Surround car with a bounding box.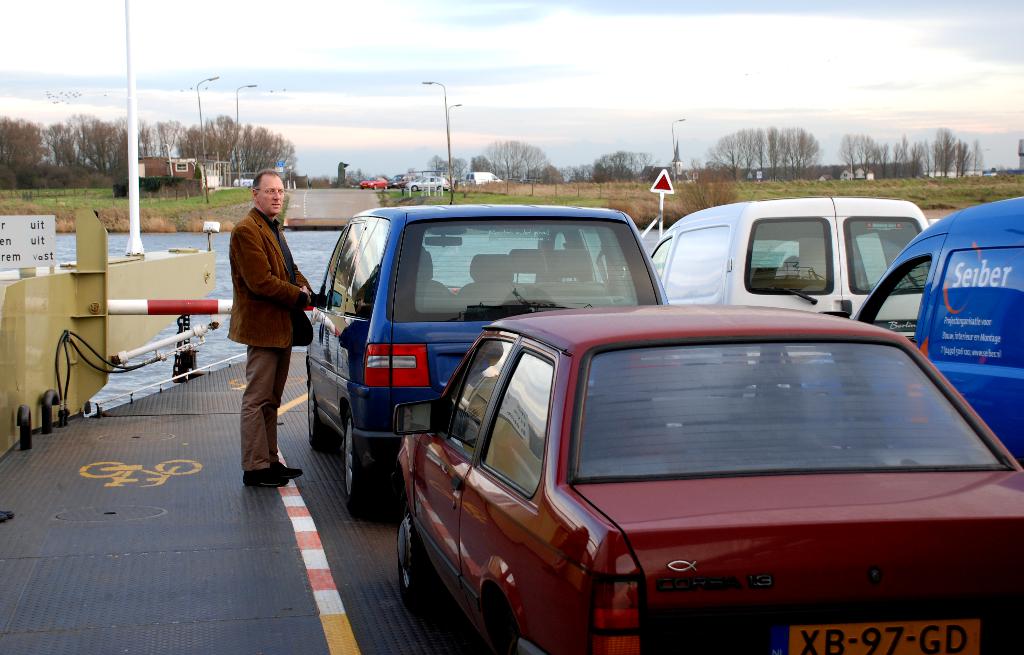
detection(392, 175, 414, 188).
